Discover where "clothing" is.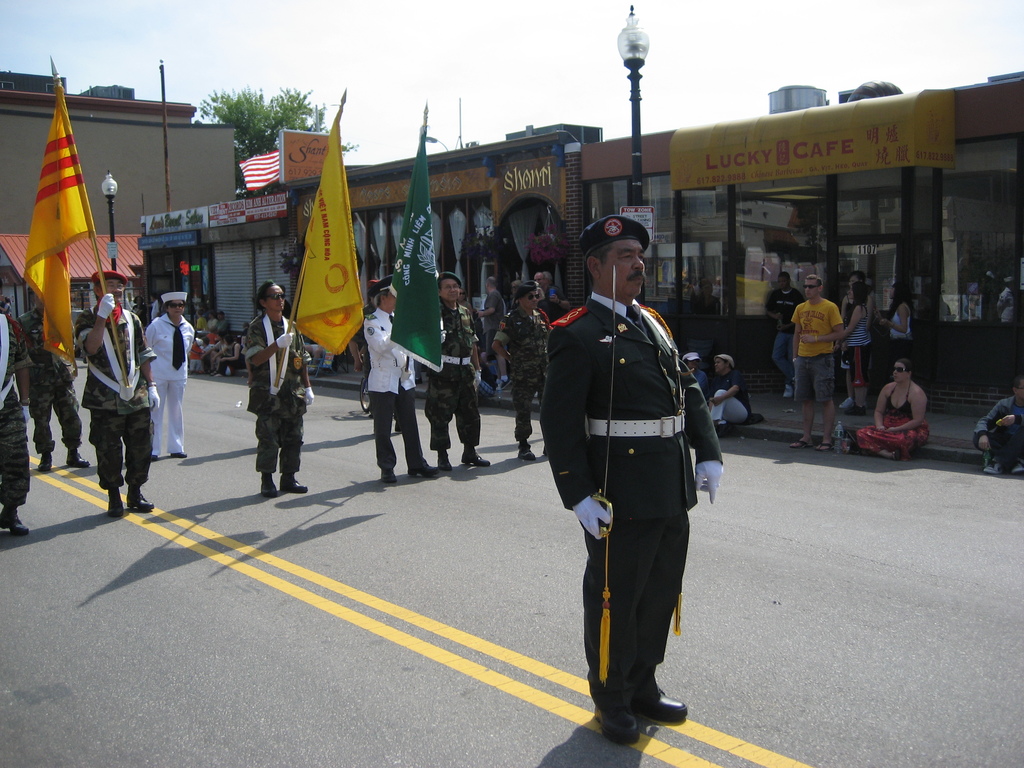
Discovered at x1=767, y1=285, x2=803, y2=324.
